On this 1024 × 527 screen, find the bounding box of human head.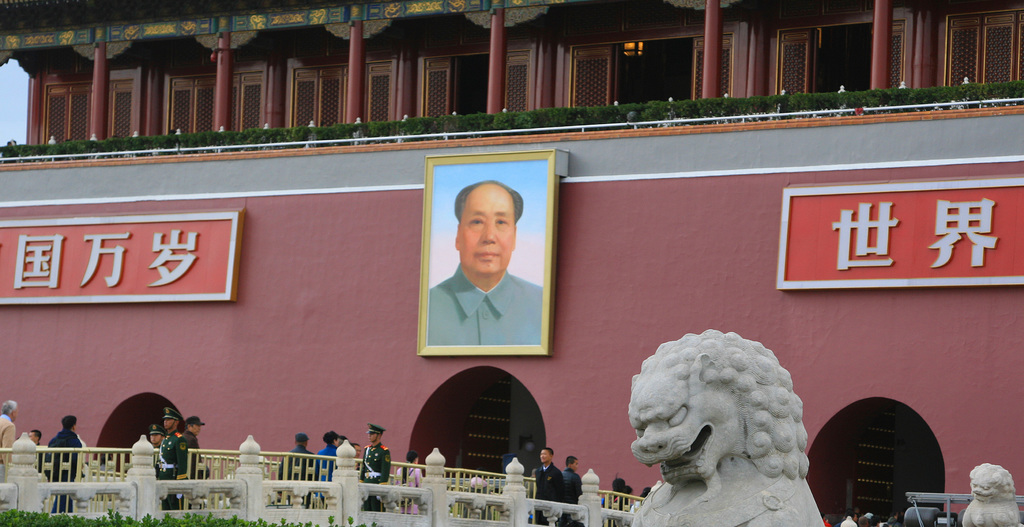
Bounding box: <region>567, 455, 580, 471</region>.
